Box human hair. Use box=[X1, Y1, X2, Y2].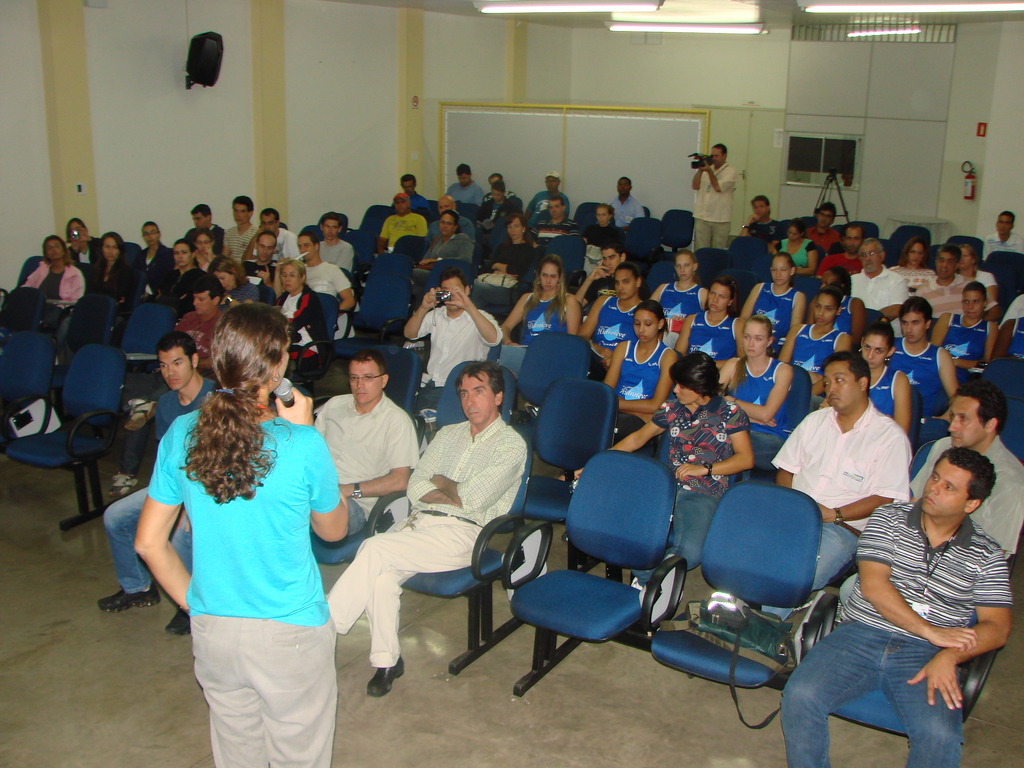
box=[95, 229, 125, 274].
